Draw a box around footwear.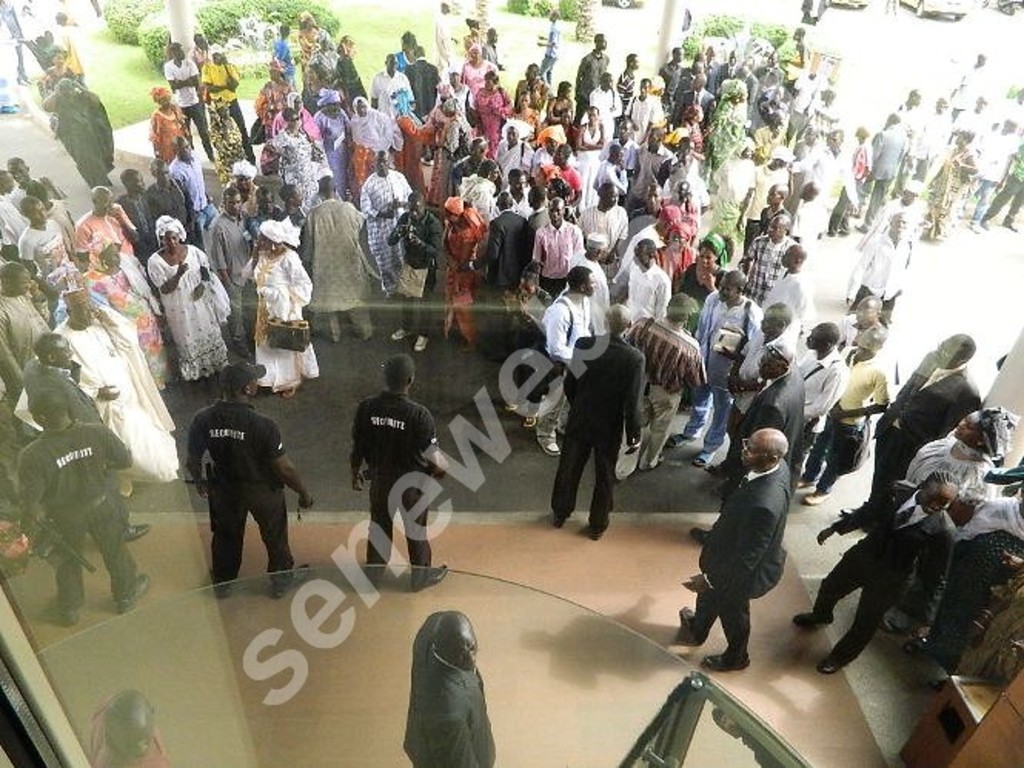
[688,523,705,548].
